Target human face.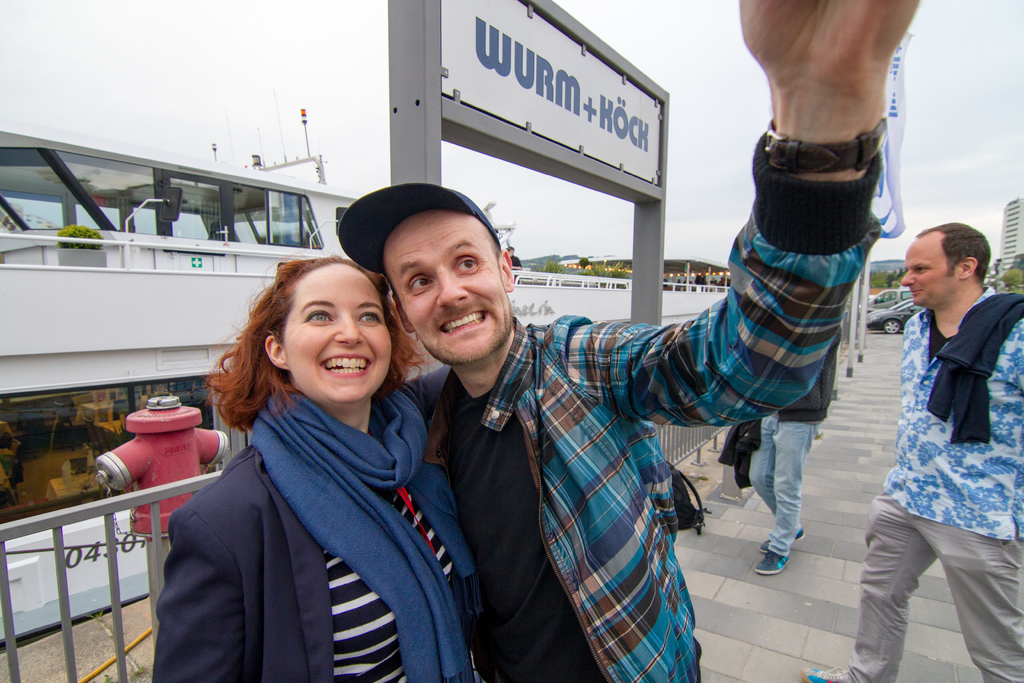
Target region: pyautogui.locateOnScreen(382, 207, 511, 362).
